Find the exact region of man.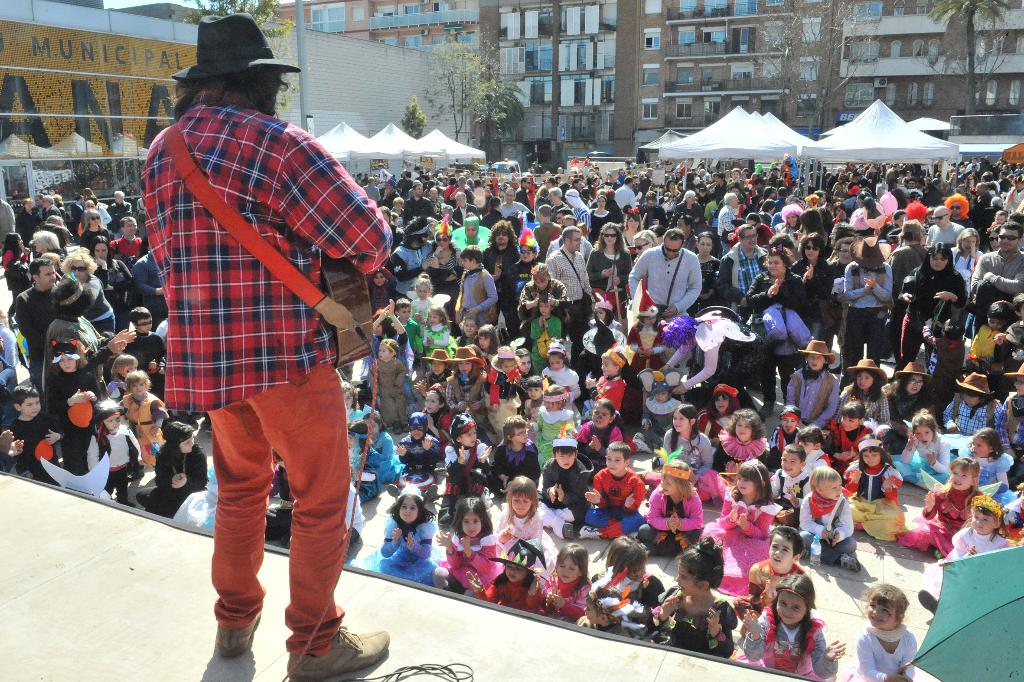
Exact region: x1=141, y1=37, x2=399, y2=669.
